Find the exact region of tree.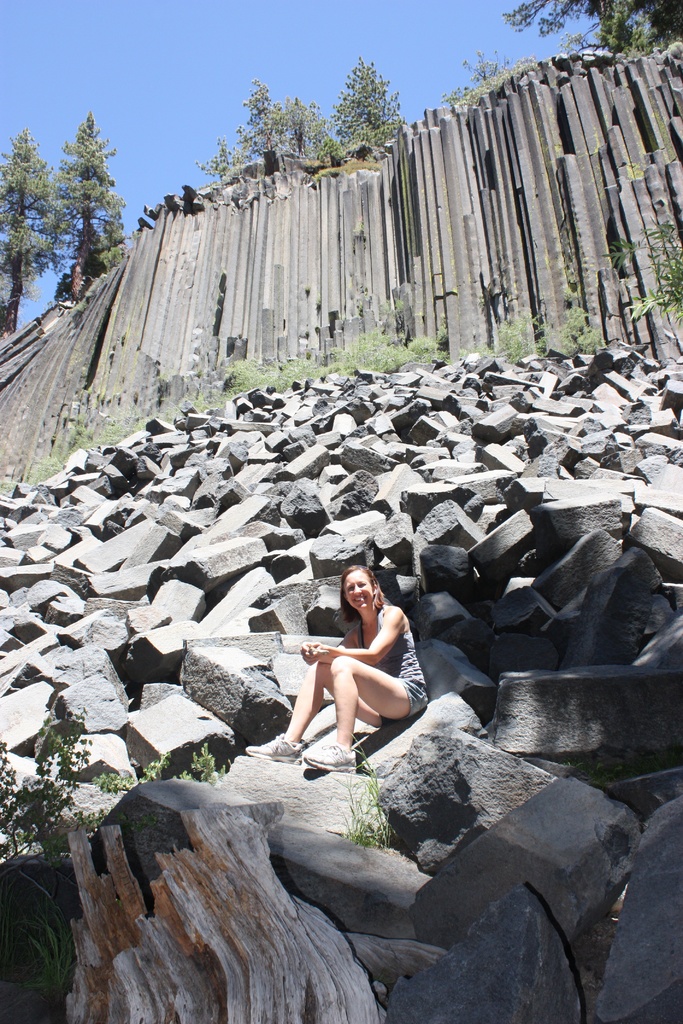
Exact region: <region>279, 94, 338, 161</region>.
